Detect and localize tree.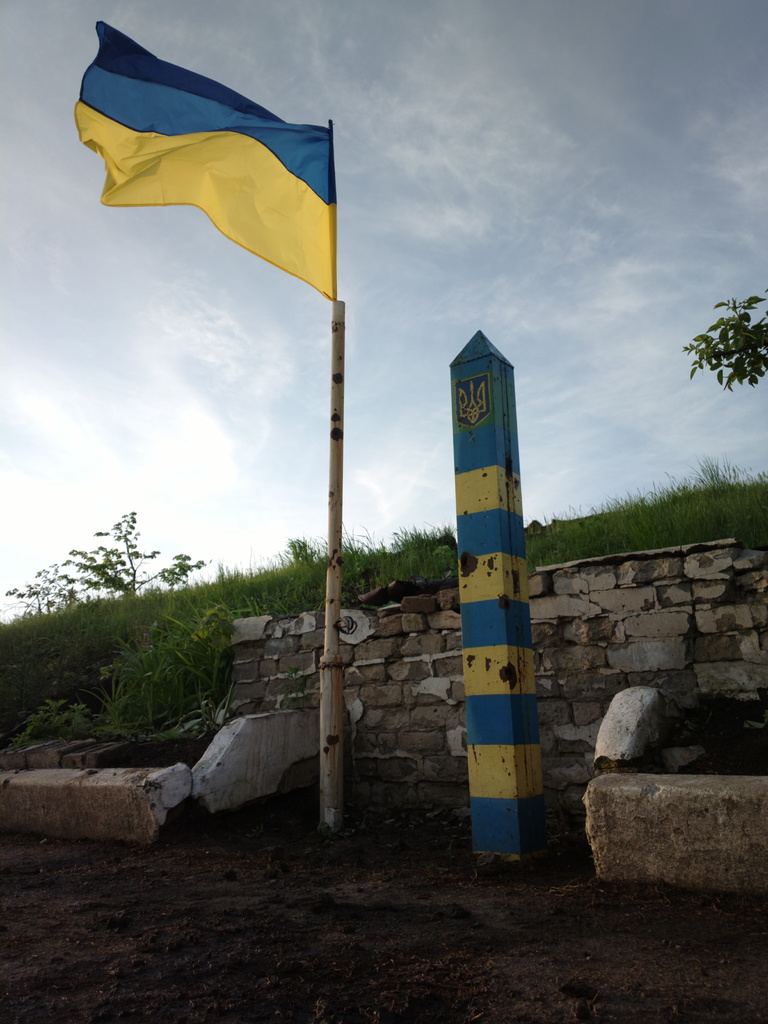
Localized at (677, 282, 767, 390).
